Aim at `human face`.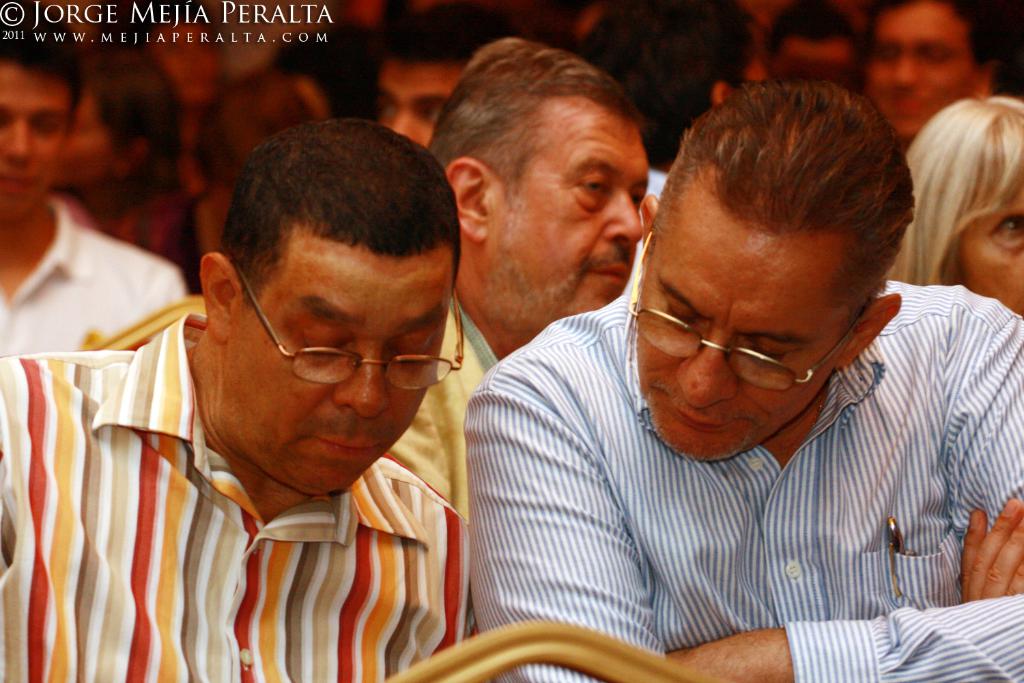
Aimed at 635, 229, 836, 462.
